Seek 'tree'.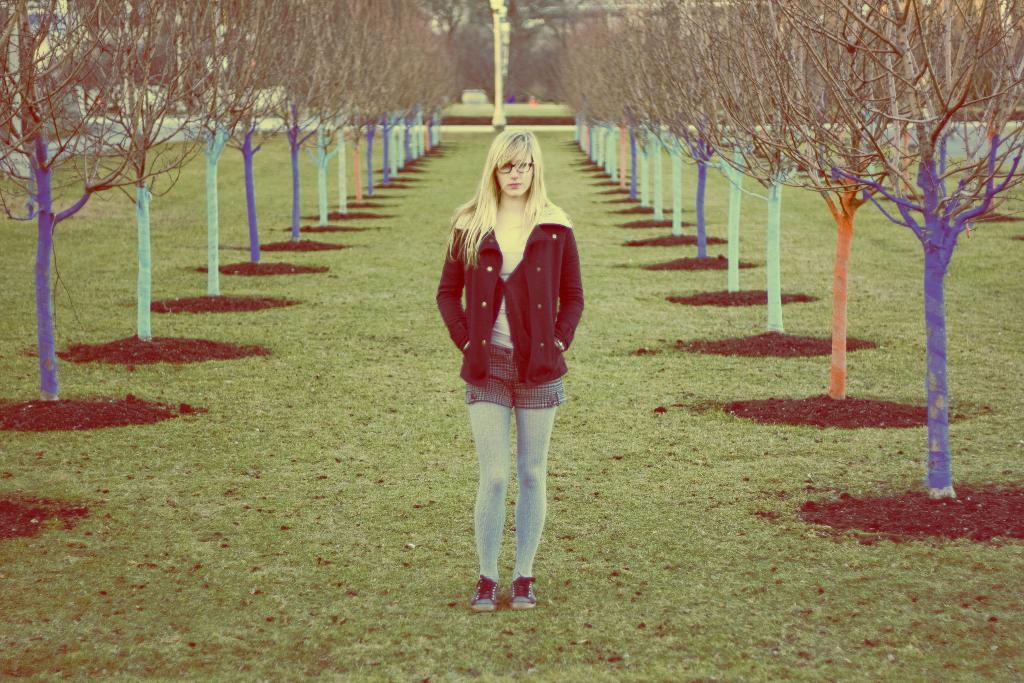
left=62, top=0, right=223, bottom=343.
